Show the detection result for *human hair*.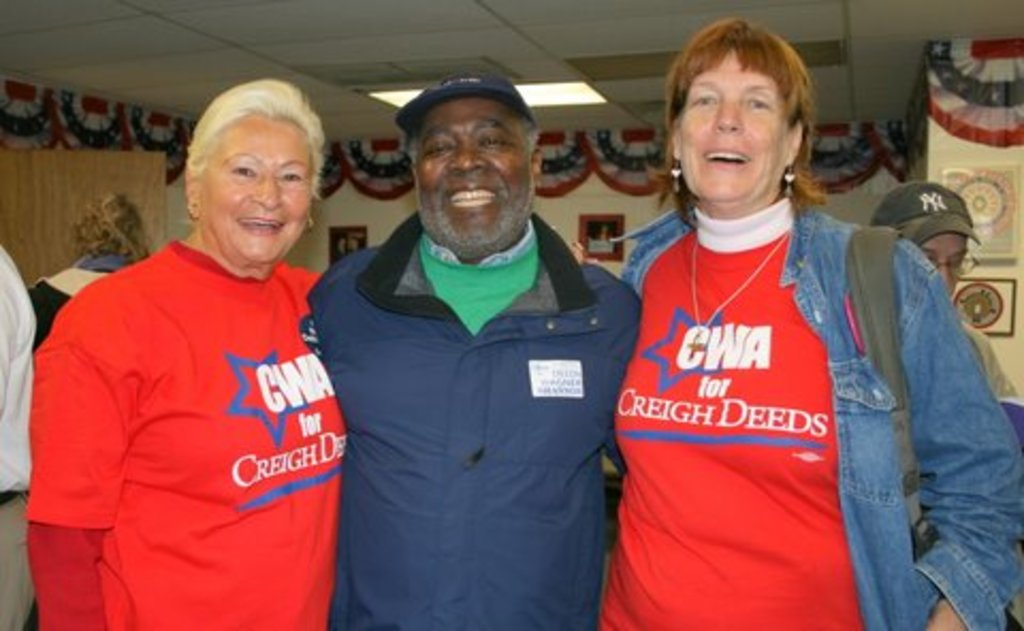
<box>66,188,154,260</box>.
